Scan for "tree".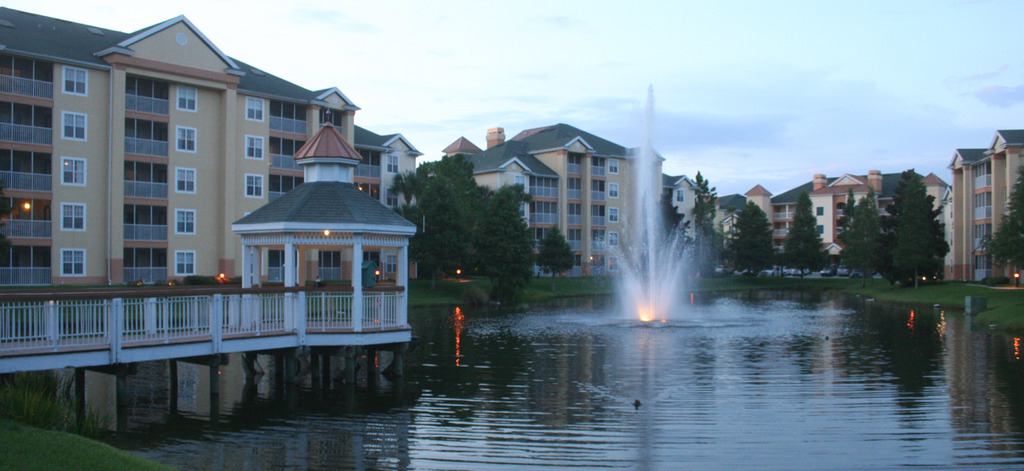
Scan result: {"left": 404, "top": 156, "right": 541, "bottom": 285}.
